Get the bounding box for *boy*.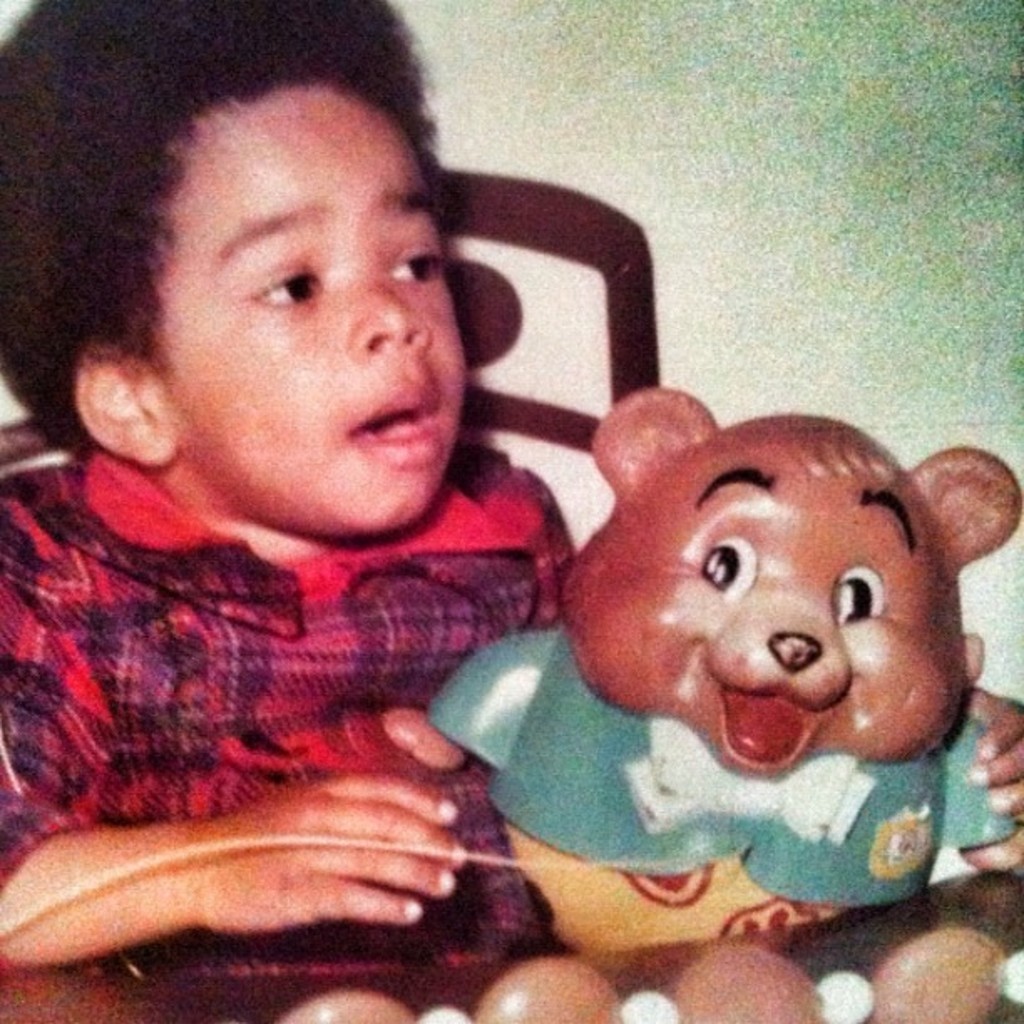
region(0, 0, 1022, 1022).
